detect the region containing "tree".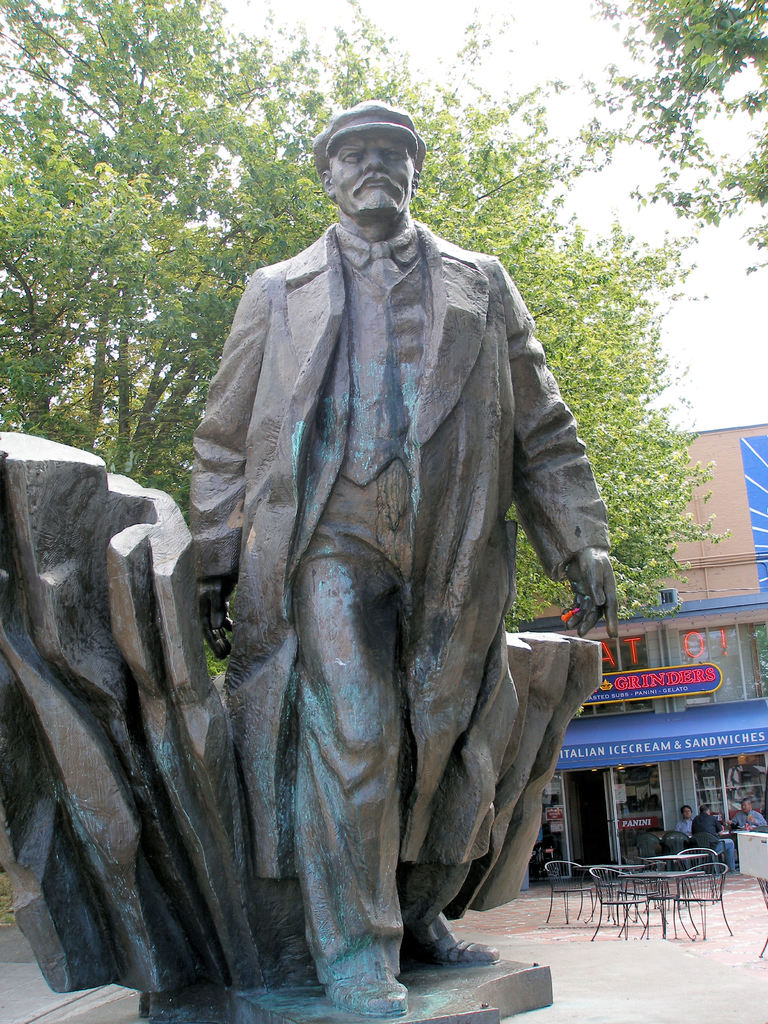
select_region(564, 0, 767, 274).
